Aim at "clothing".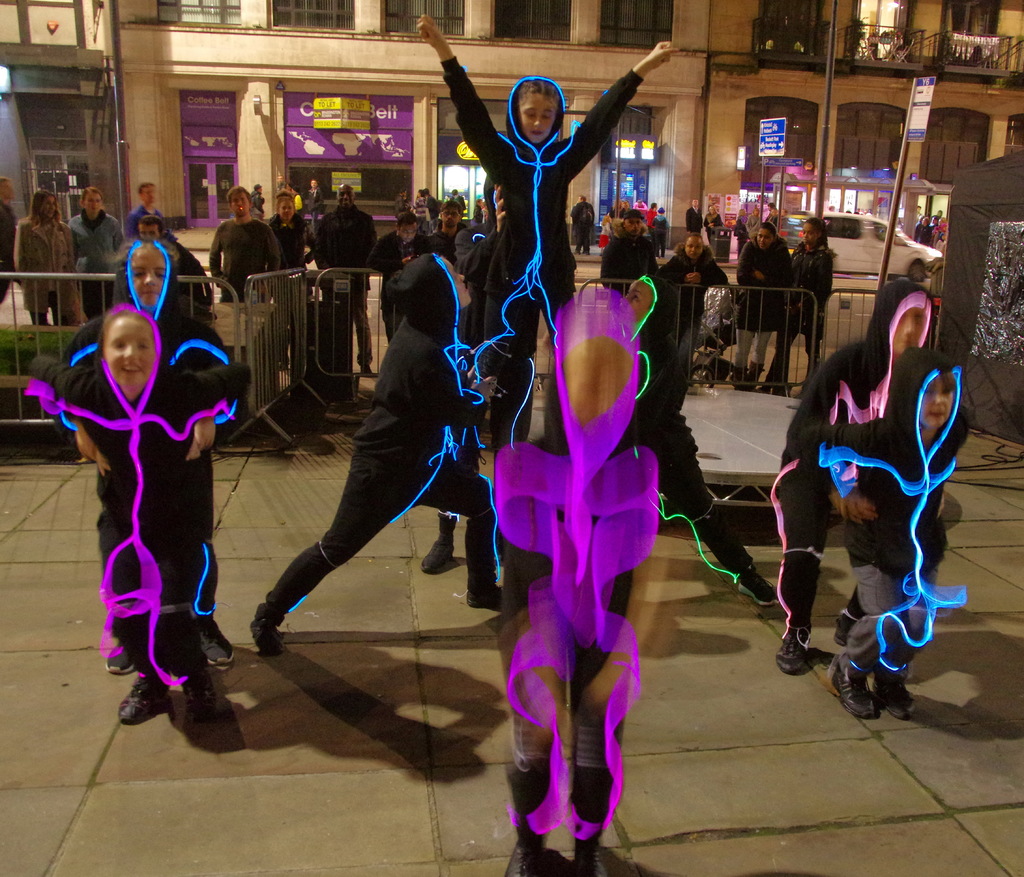
Aimed at select_region(590, 263, 749, 591).
